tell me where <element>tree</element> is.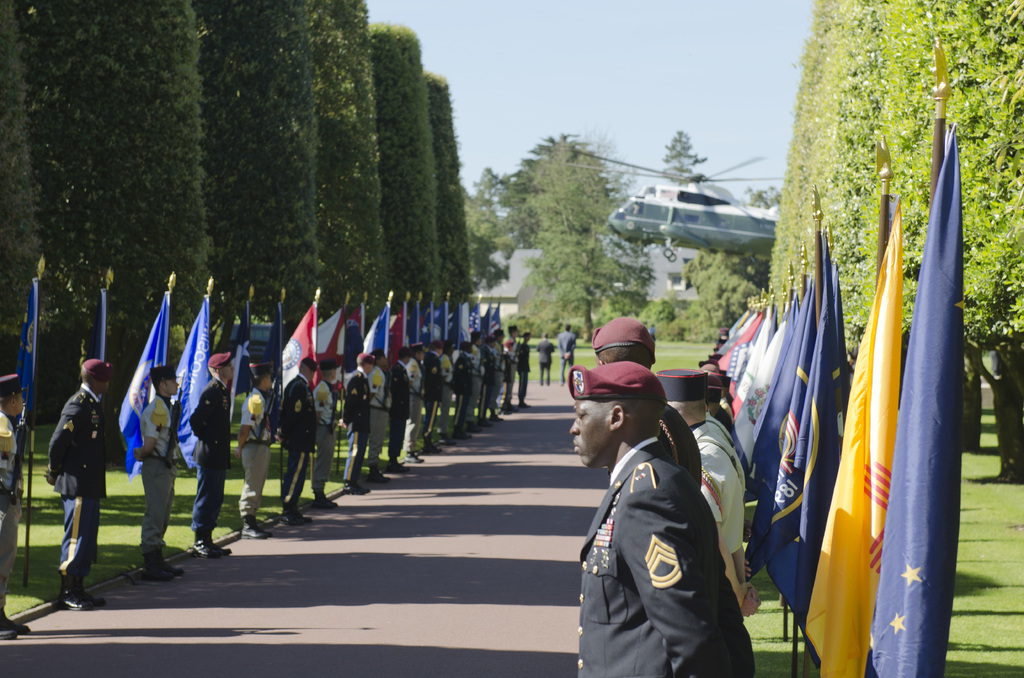
<element>tree</element> is at rect(657, 123, 705, 186).
